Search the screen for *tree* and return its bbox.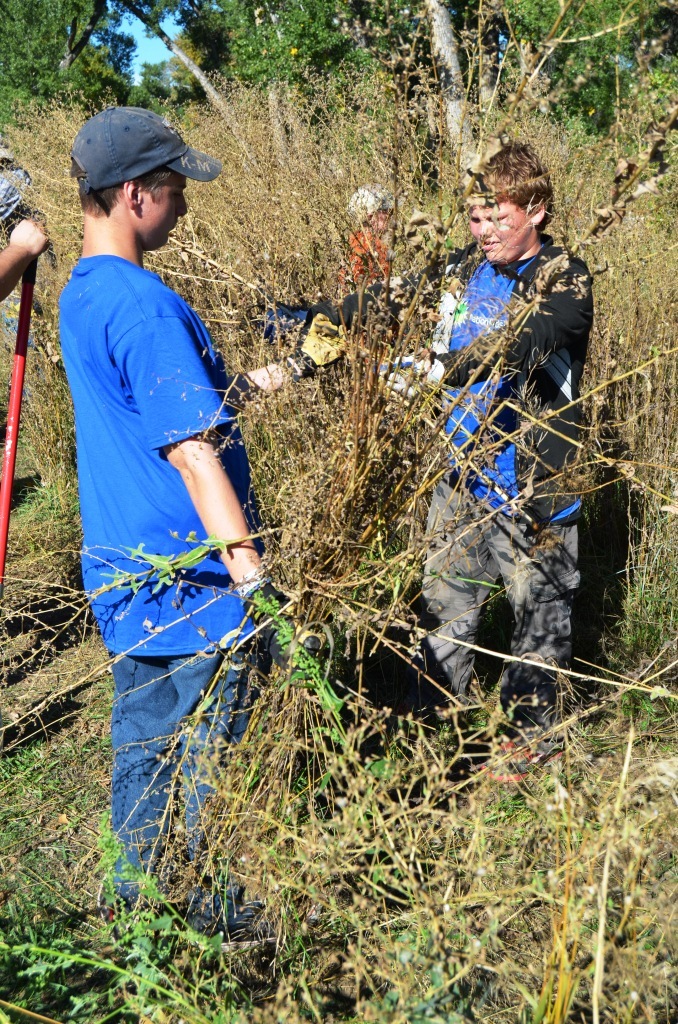
Found: 119/0/316/211.
